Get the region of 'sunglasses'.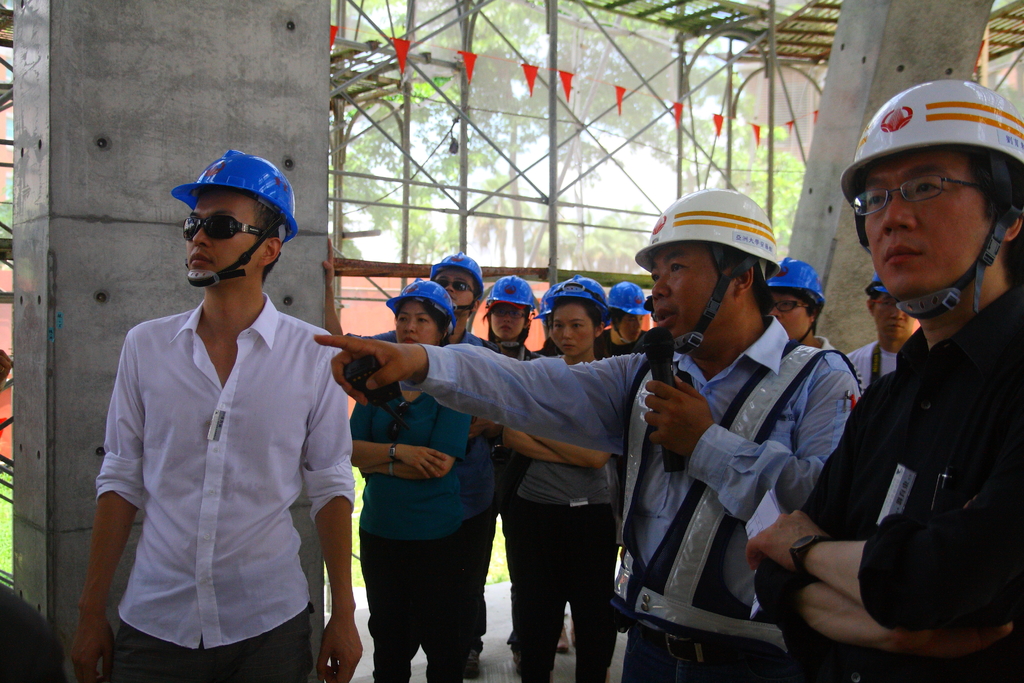
[x1=183, y1=211, x2=266, y2=245].
